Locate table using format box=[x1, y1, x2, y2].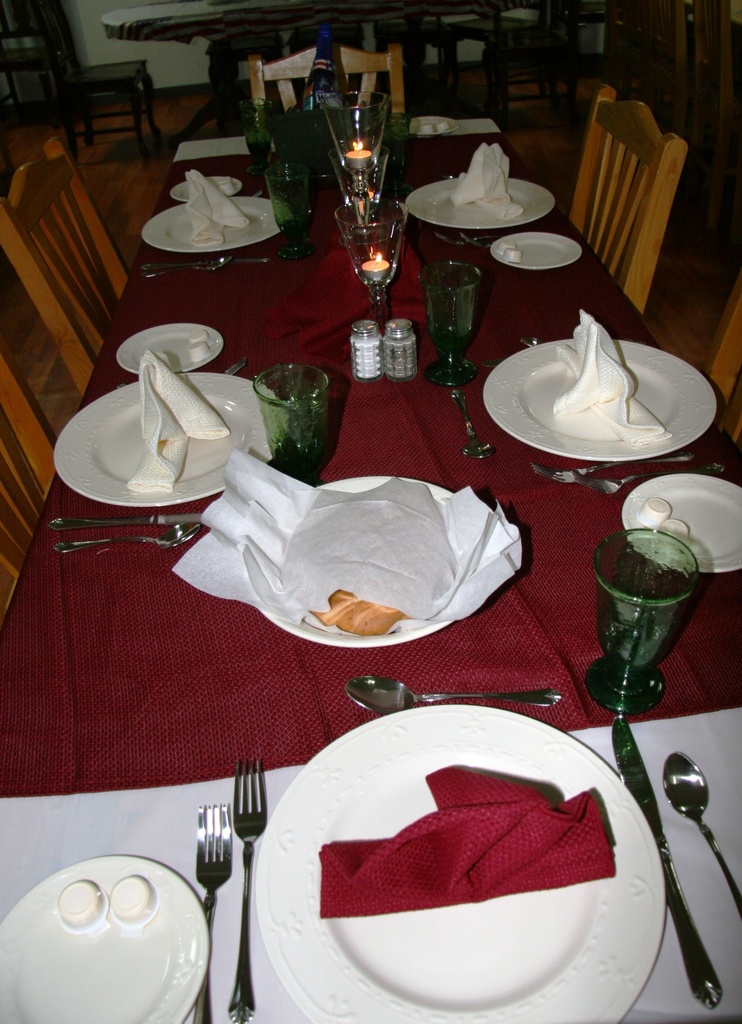
box=[36, 60, 741, 1023].
